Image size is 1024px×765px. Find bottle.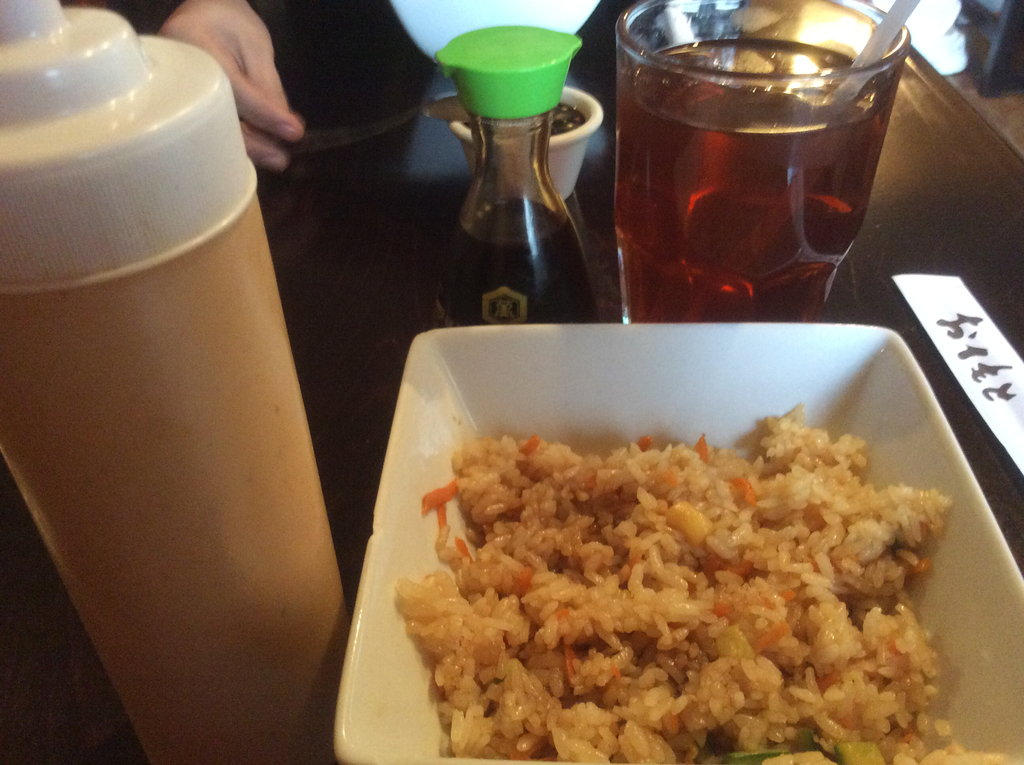
10,26,340,730.
